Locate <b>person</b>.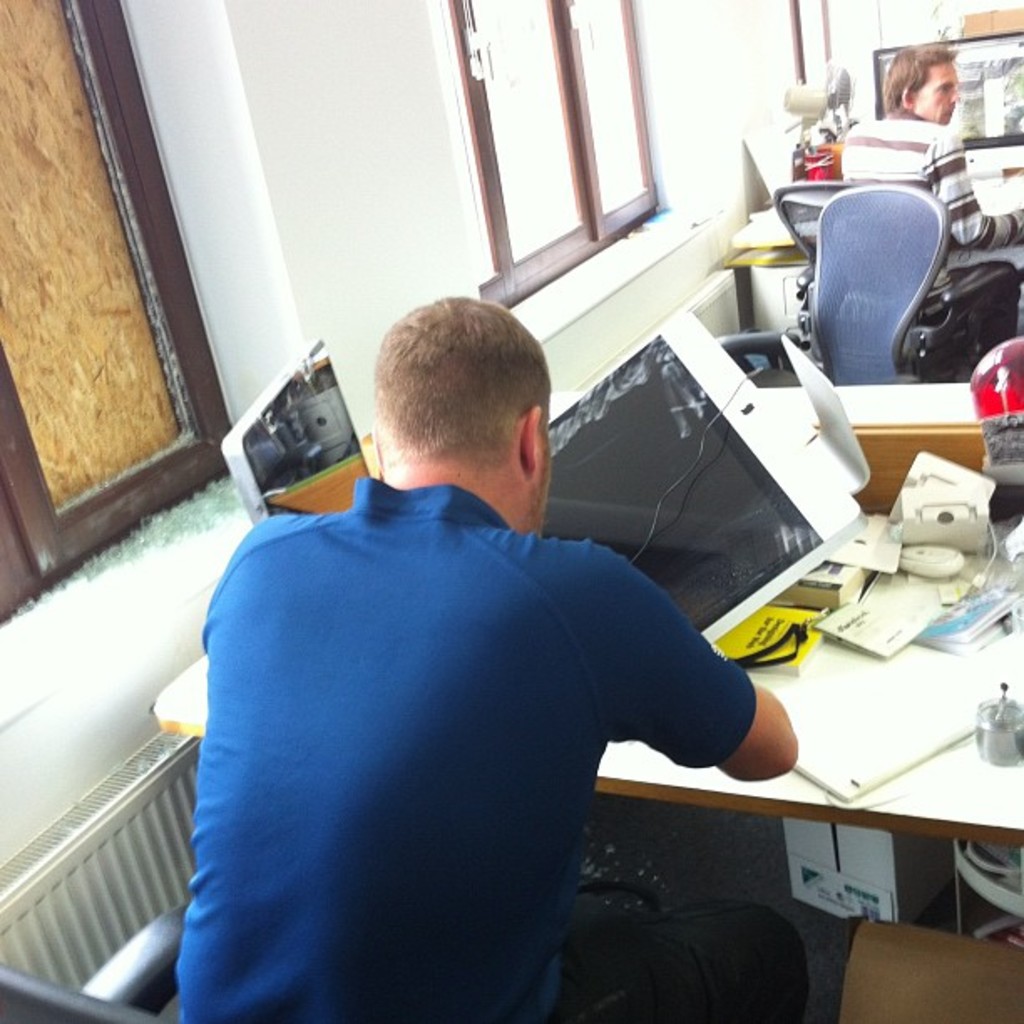
Bounding box: x1=159 y1=246 x2=796 y2=1009.
